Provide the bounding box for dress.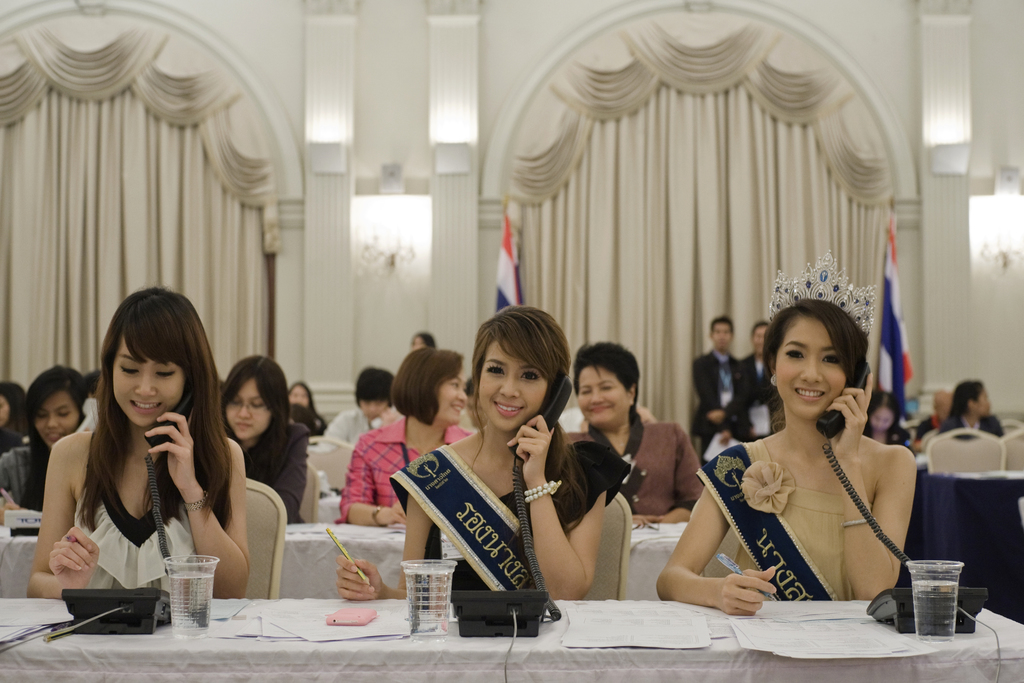
bbox=[422, 441, 630, 598].
